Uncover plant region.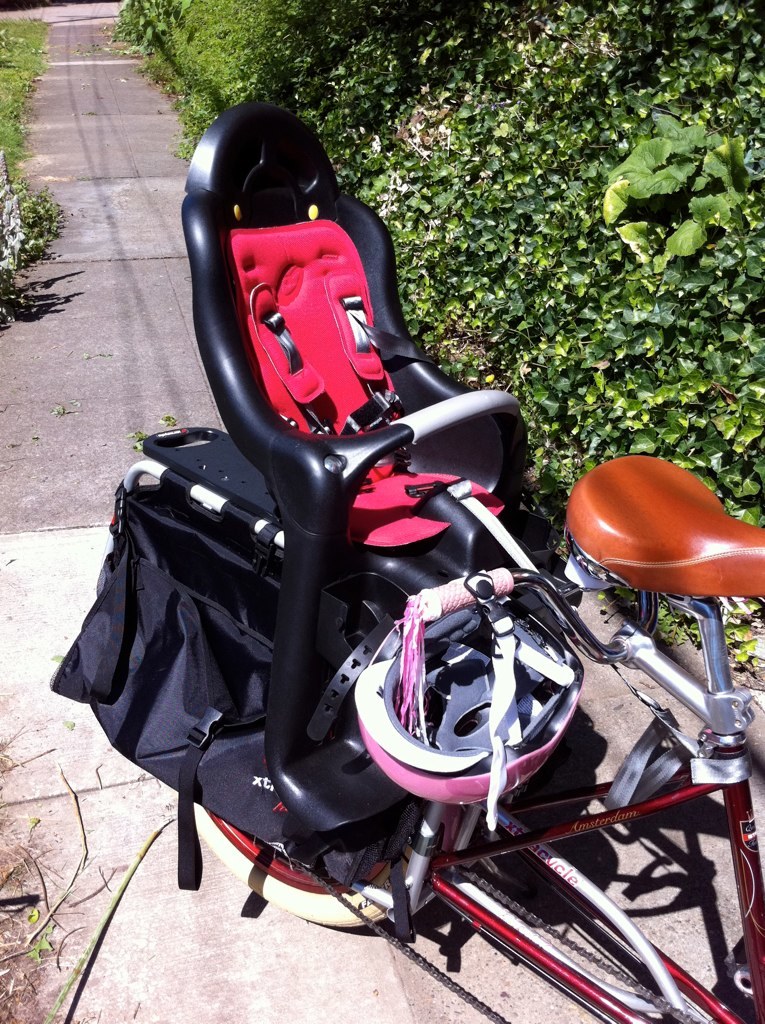
Uncovered: bbox=[0, 0, 73, 308].
